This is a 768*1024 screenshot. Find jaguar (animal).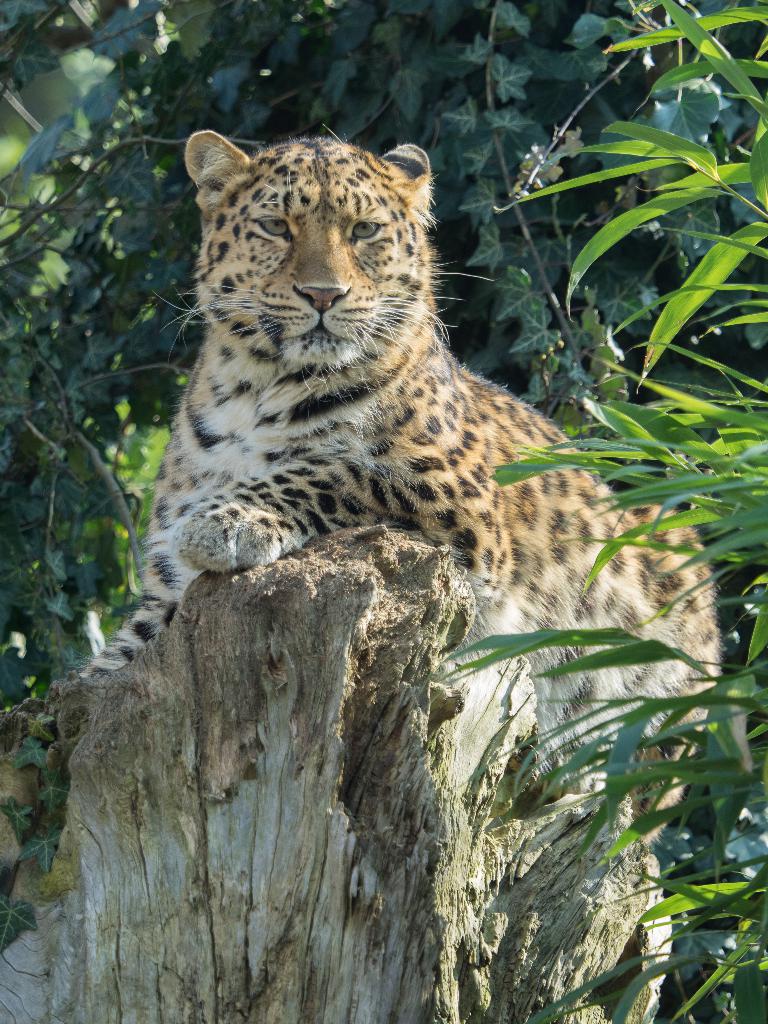
Bounding box: {"x1": 68, "y1": 125, "x2": 726, "y2": 840}.
